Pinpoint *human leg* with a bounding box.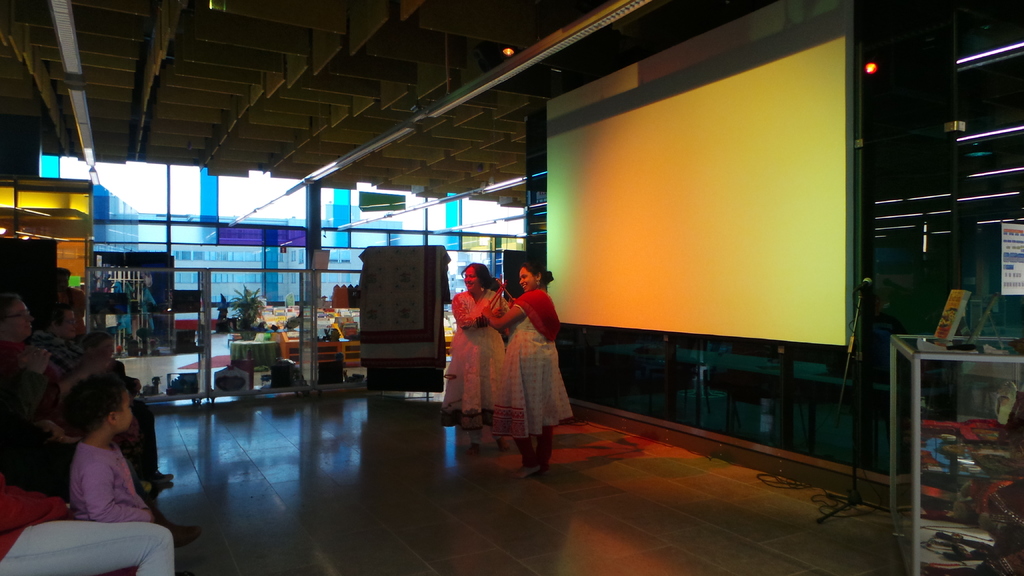
{"x1": 0, "y1": 518, "x2": 167, "y2": 575}.
